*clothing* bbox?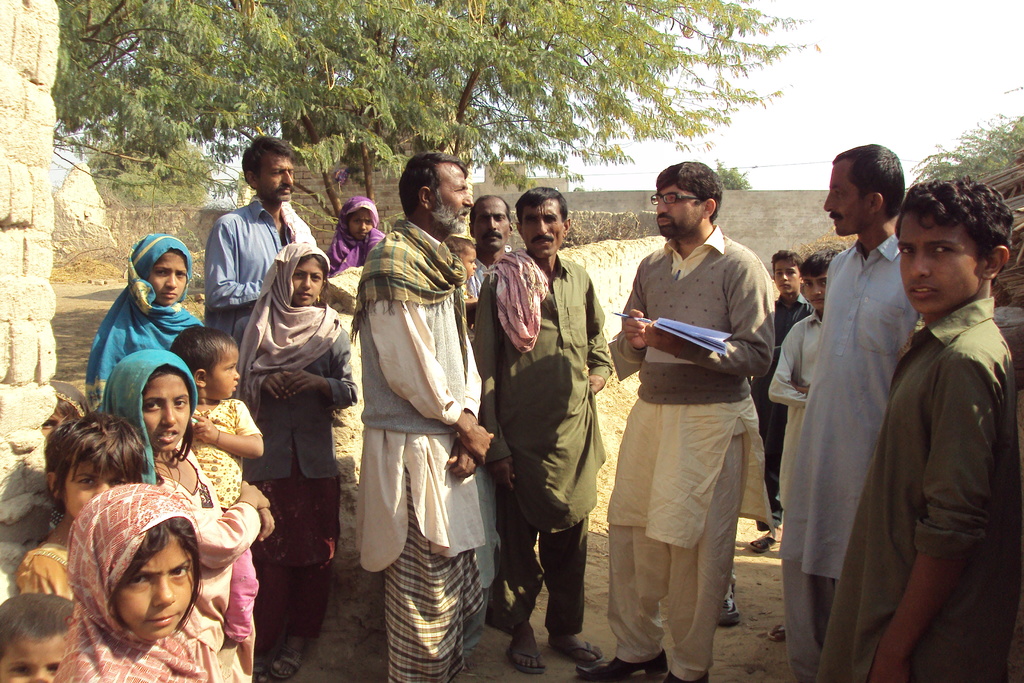
l=810, t=295, r=1021, b=682
